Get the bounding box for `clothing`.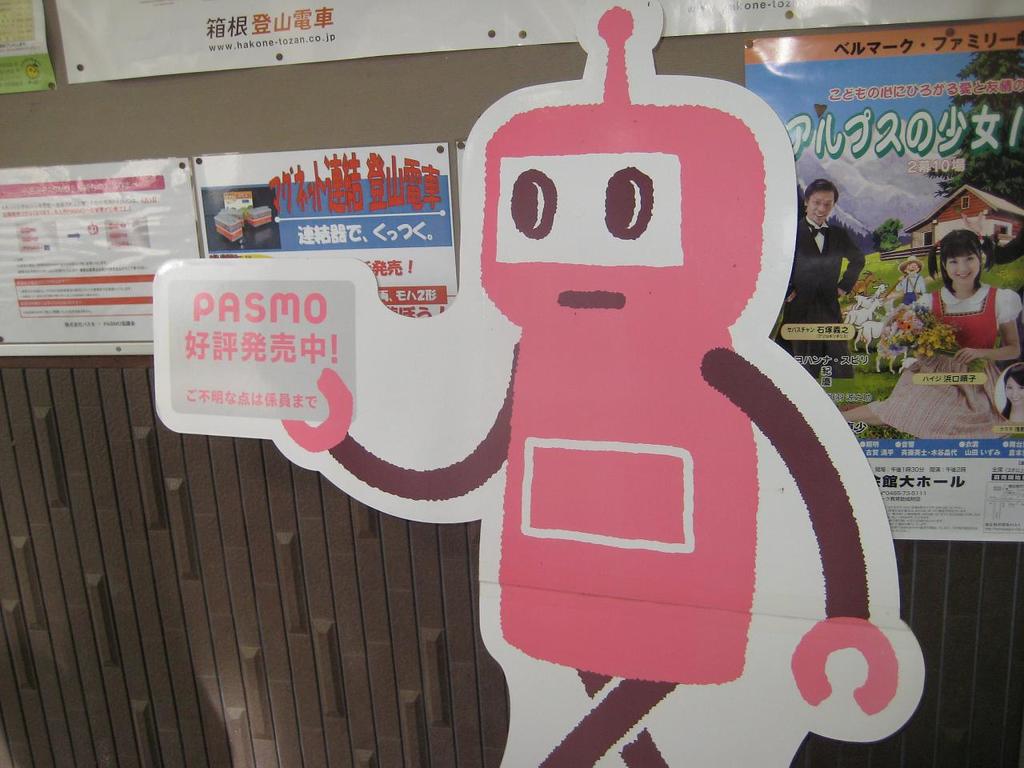
869:279:1023:439.
